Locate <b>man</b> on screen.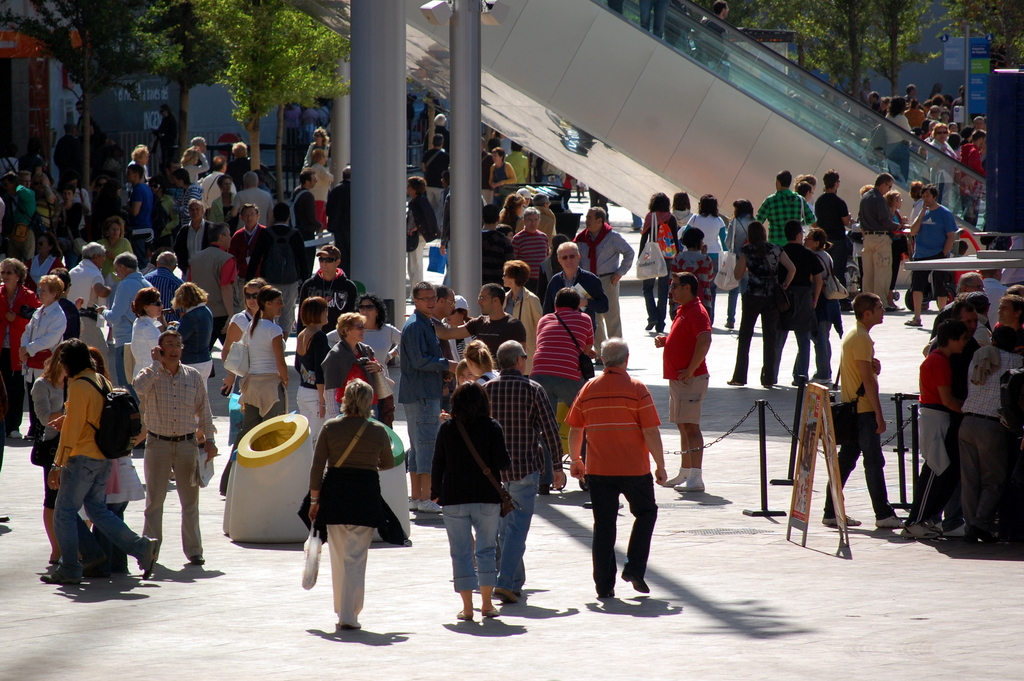
On screen at [left=424, top=134, right=451, bottom=213].
